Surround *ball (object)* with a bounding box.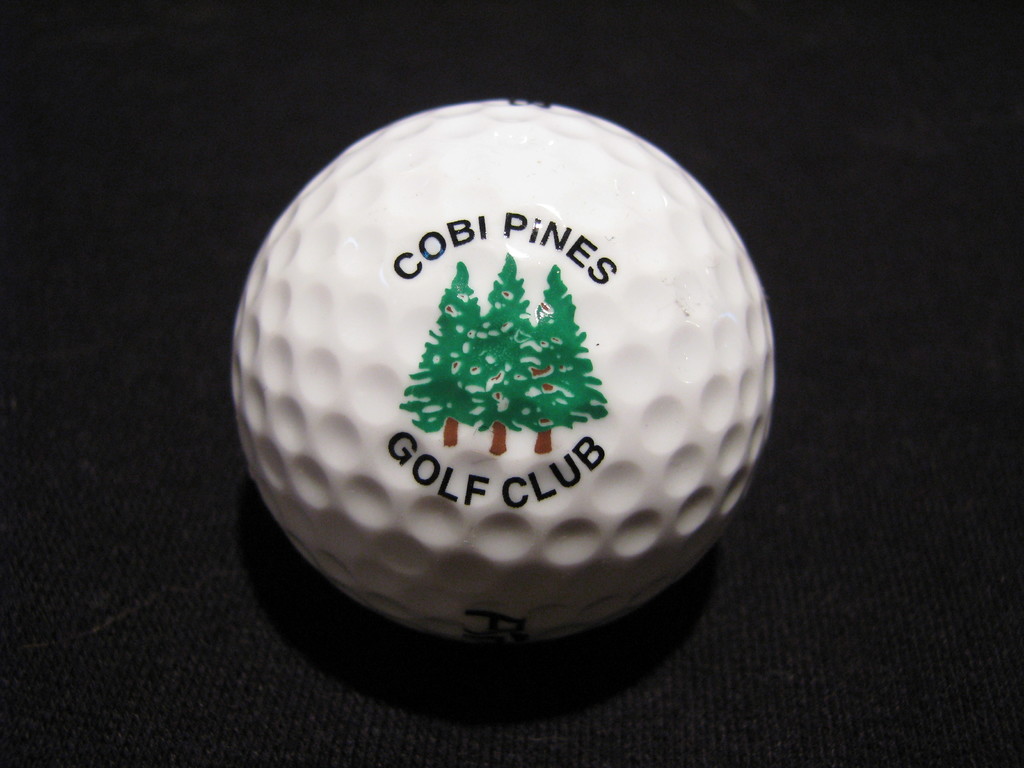
box=[232, 97, 775, 644].
